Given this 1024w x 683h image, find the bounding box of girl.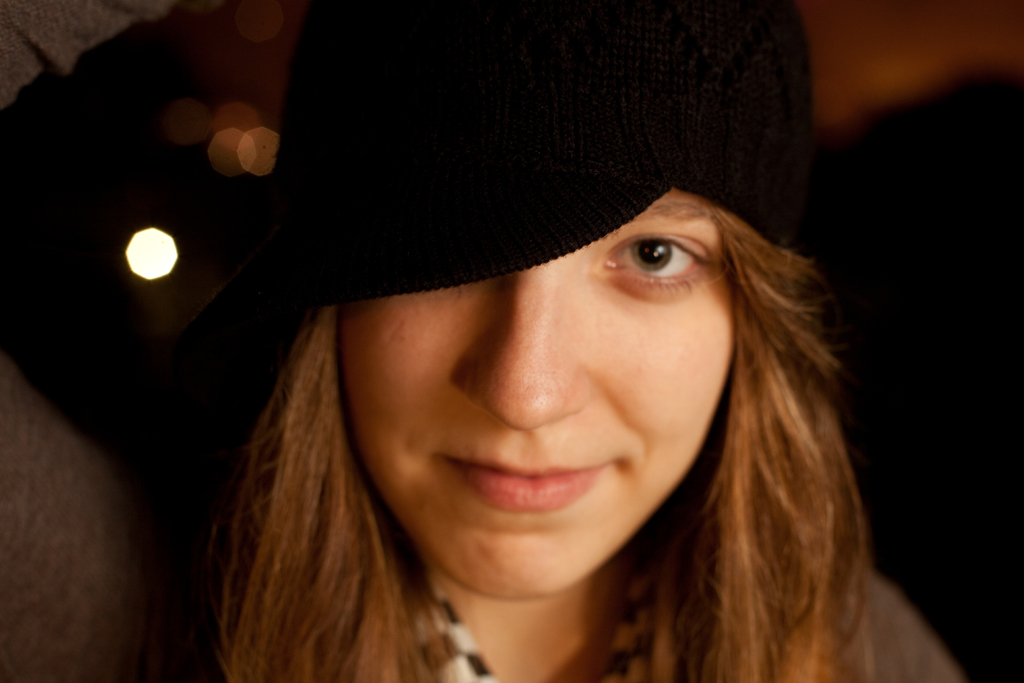
216, 0, 963, 682.
